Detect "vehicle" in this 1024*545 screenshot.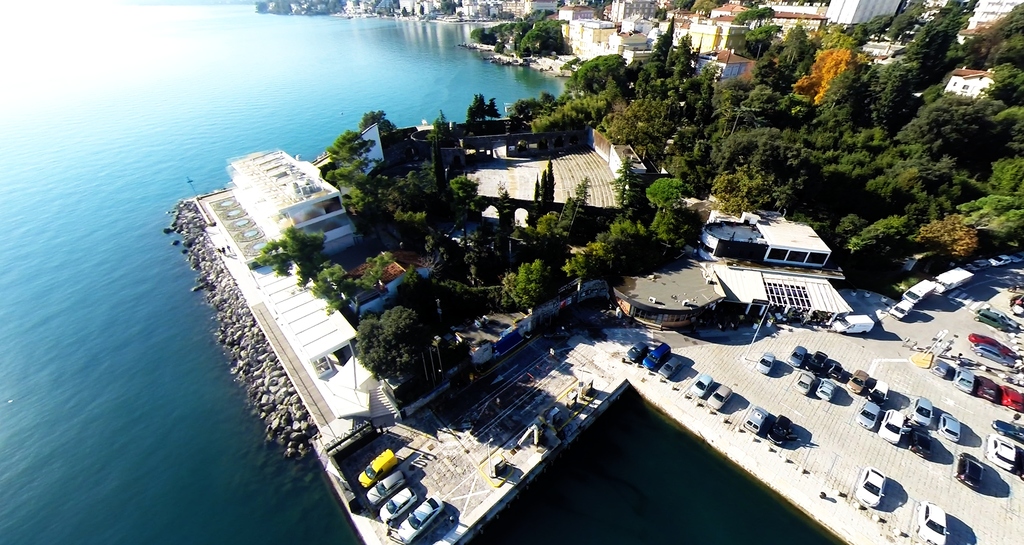
Detection: pyautogui.locateOnScreen(957, 453, 981, 487).
